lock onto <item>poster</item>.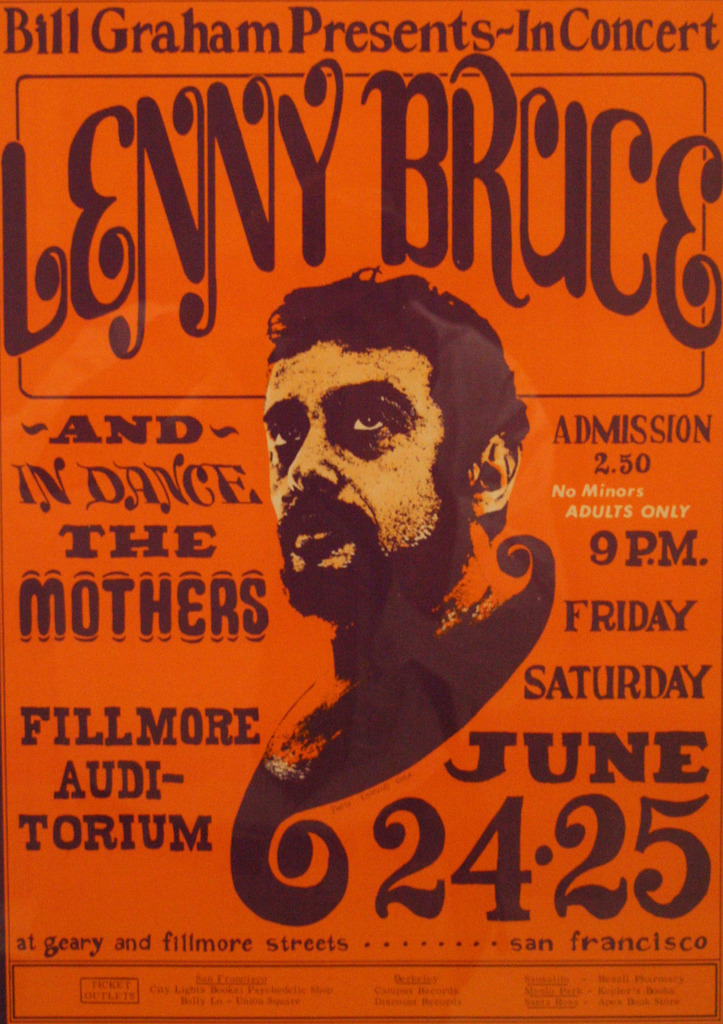
Locked: <box>0,1,722,1023</box>.
